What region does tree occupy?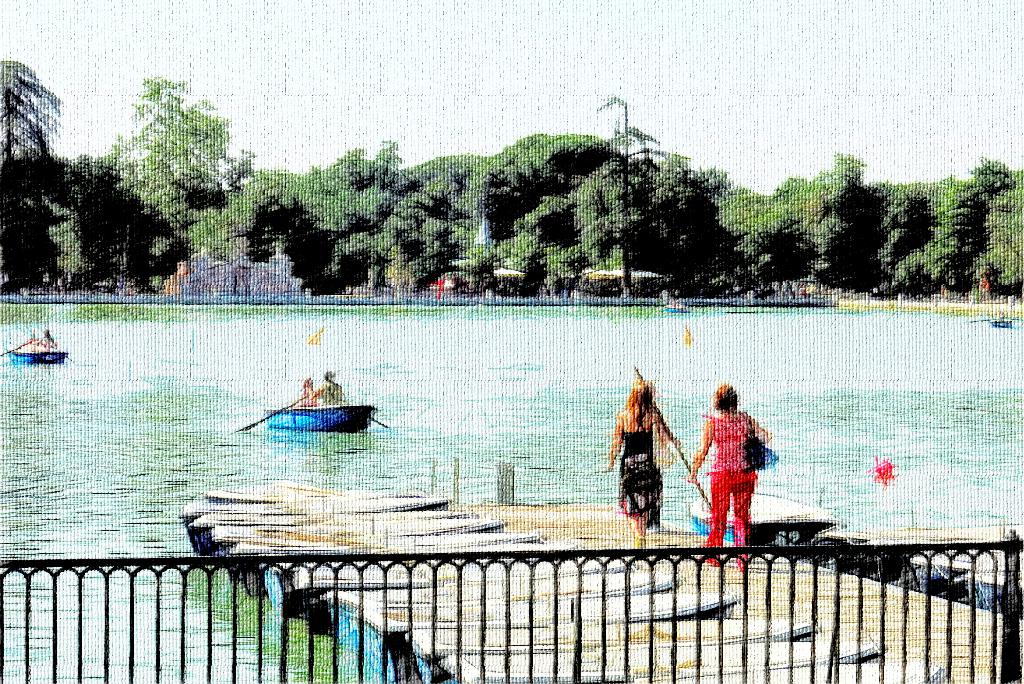
region(719, 173, 806, 226).
